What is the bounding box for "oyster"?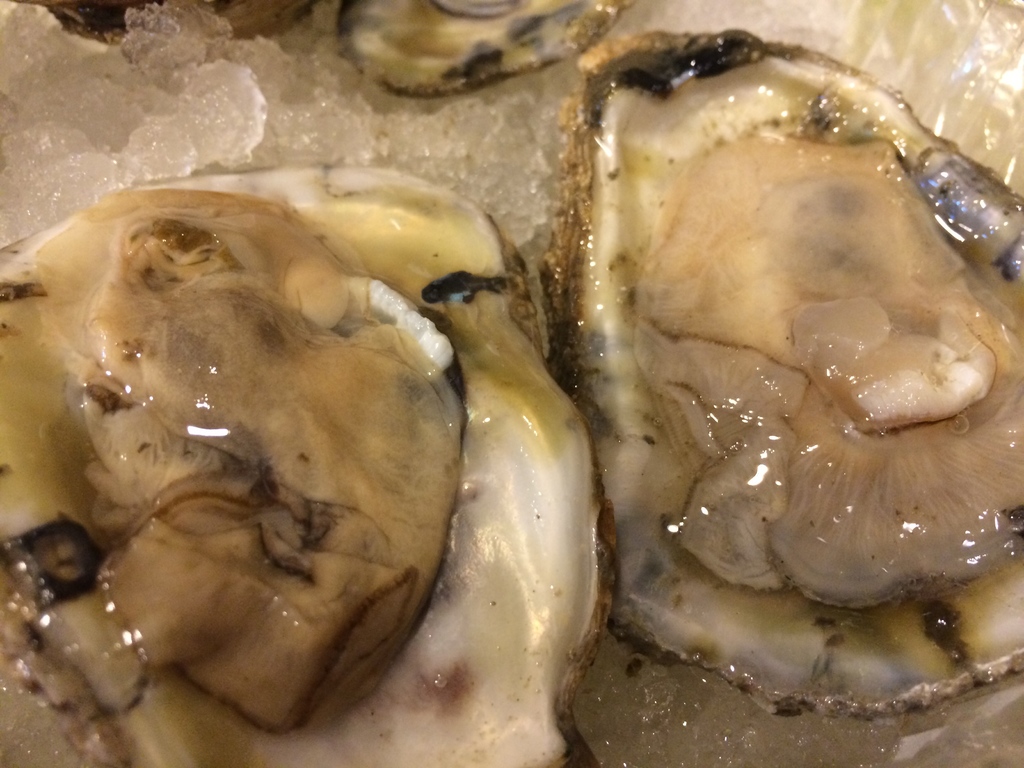
Rect(15, 156, 543, 767).
